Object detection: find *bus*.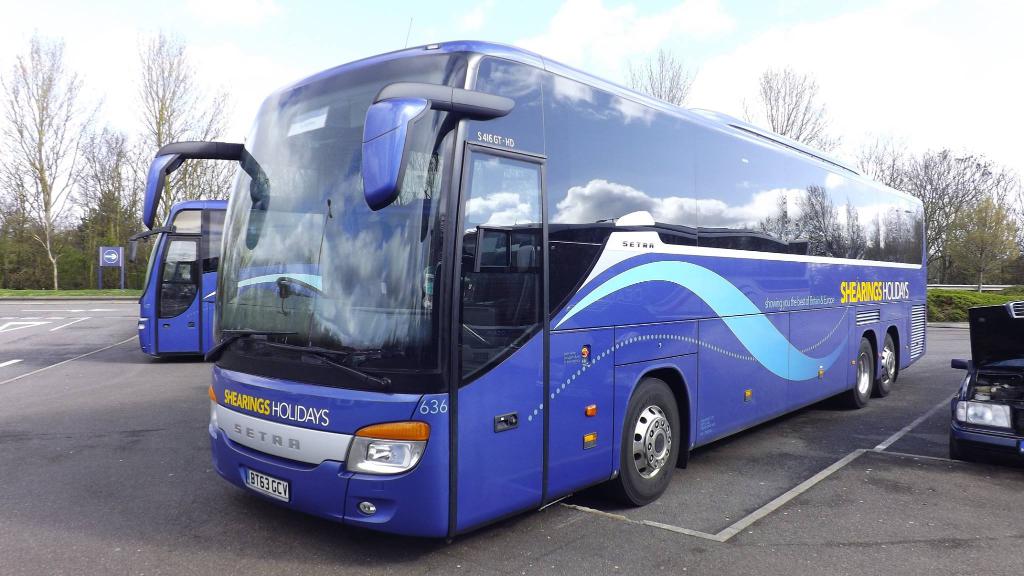
[140, 39, 929, 547].
